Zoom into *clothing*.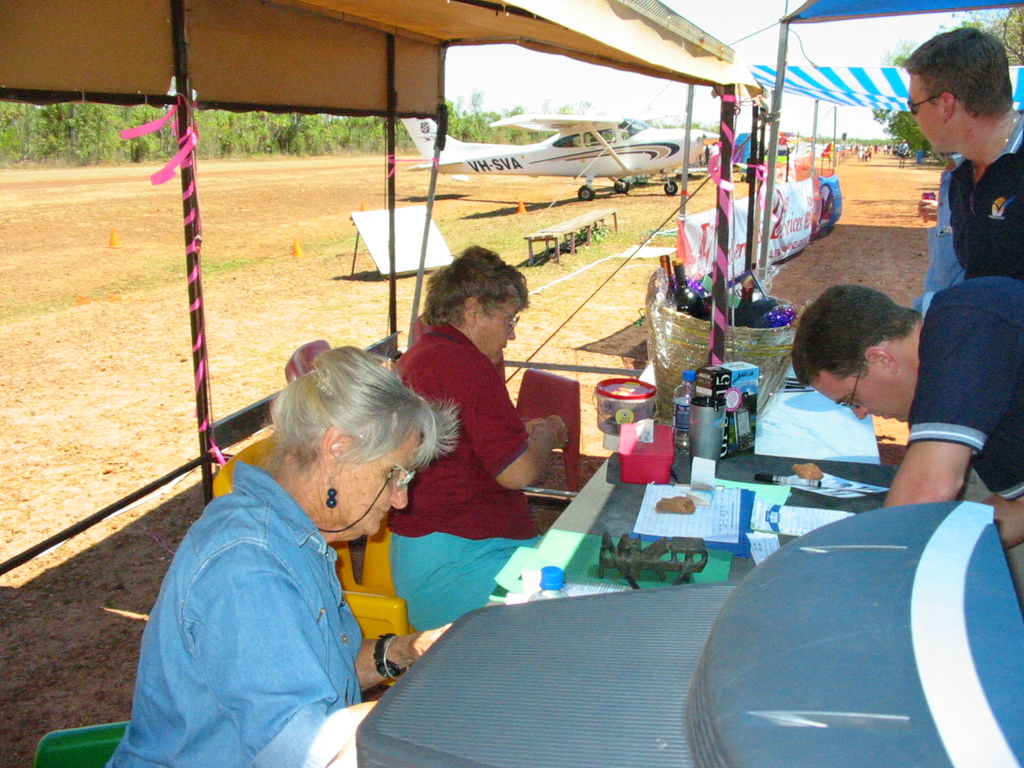
Zoom target: 888, 145, 892, 154.
